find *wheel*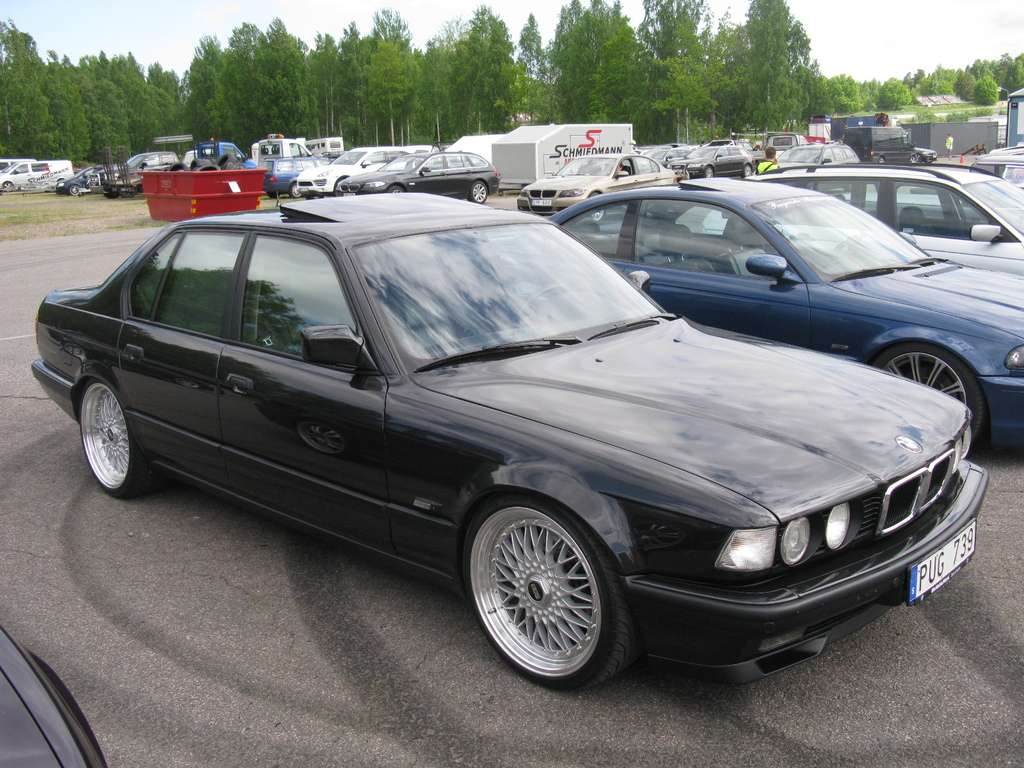
<bbox>458, 502, 628, 684</bbox>
